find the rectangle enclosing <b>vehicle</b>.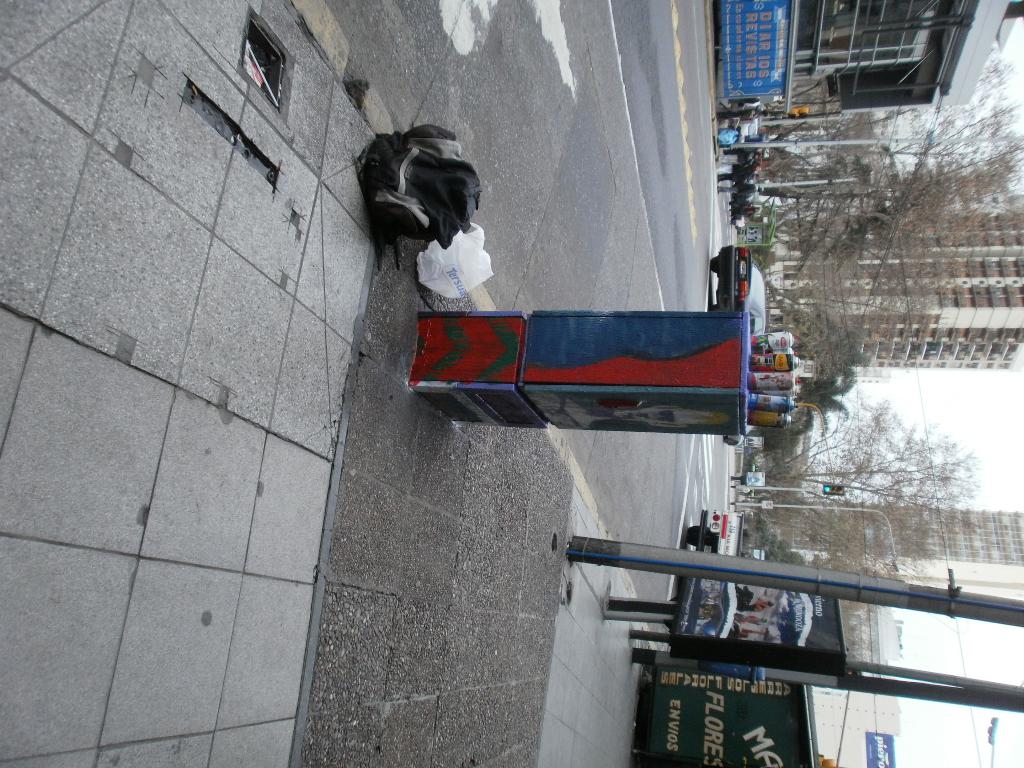
(729,426,754,449).
